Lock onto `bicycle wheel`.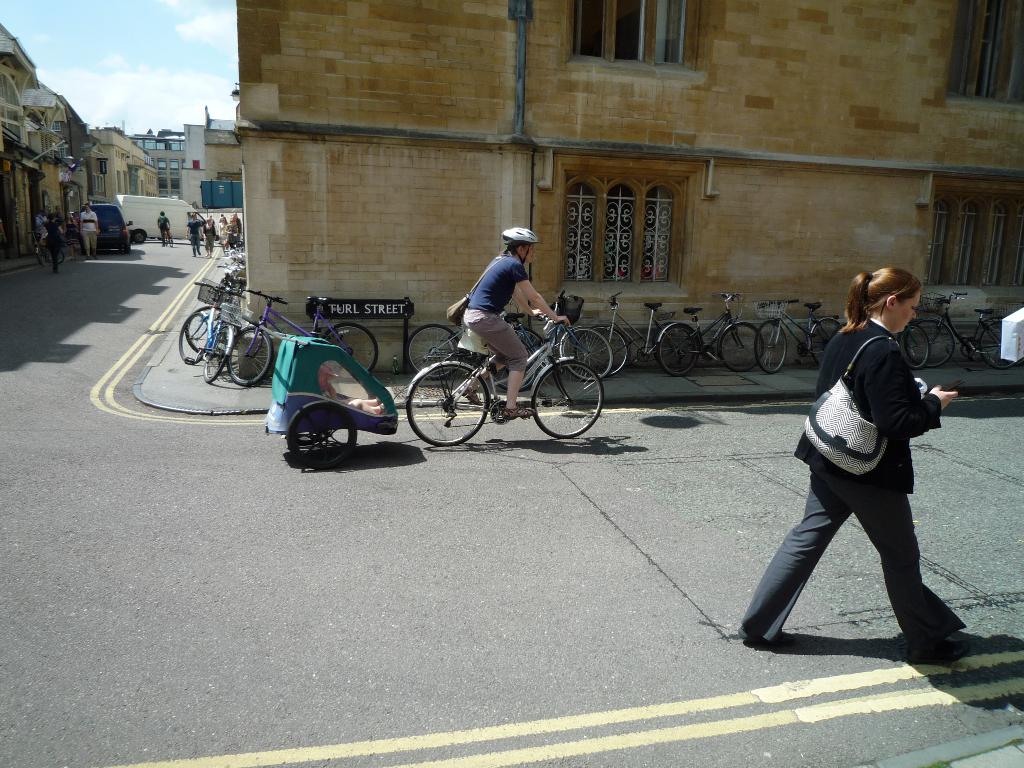
Locked: box=[408, 365, 485, 444].
